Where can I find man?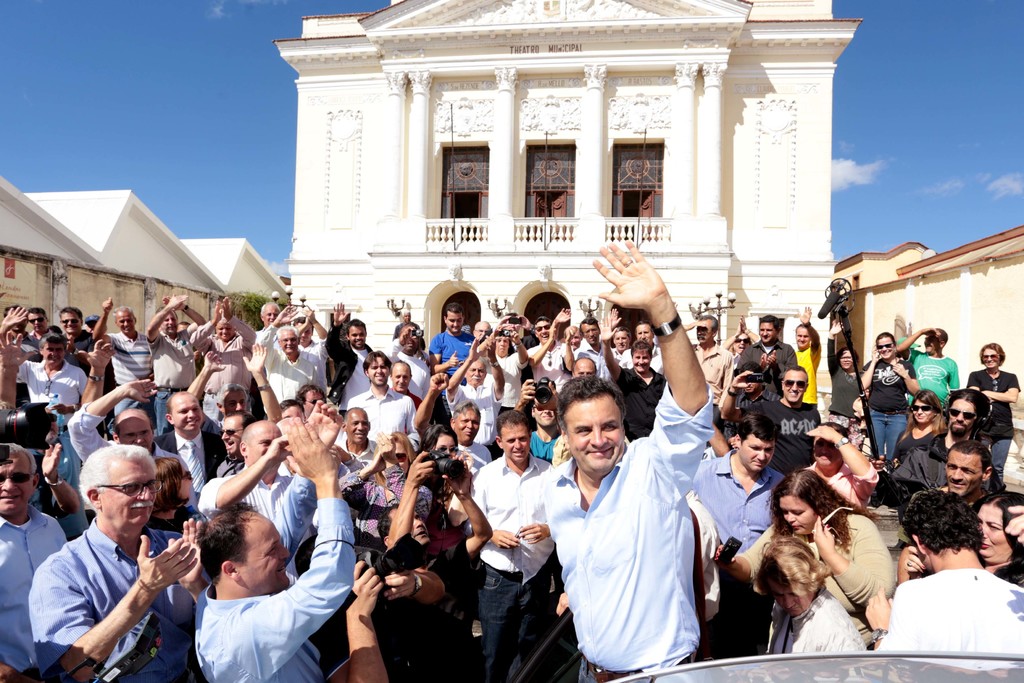
You can find it at (left=189, top=293, right=257, bottom=423).
